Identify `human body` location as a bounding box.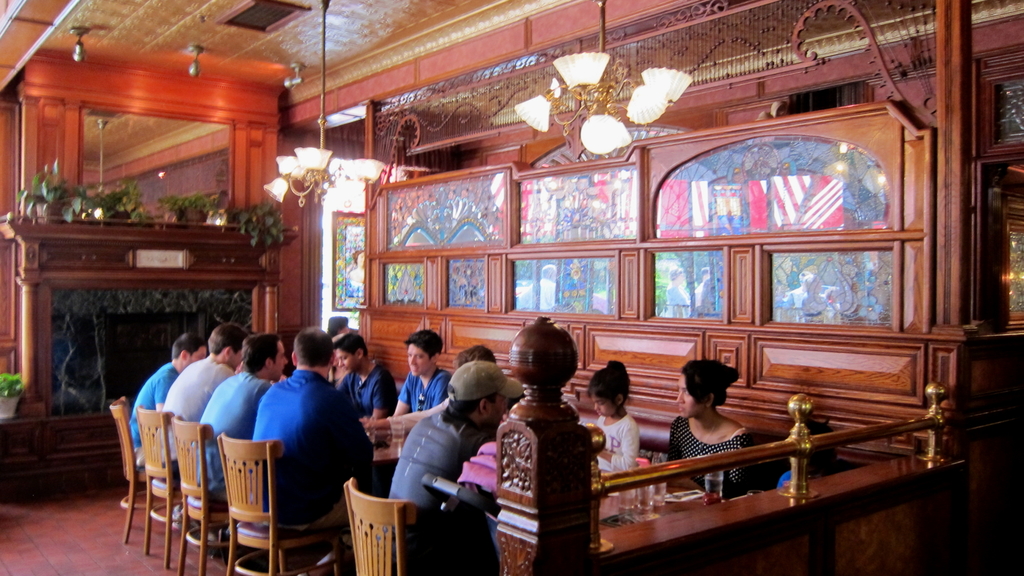
box=[335, 327, 396, 433].
